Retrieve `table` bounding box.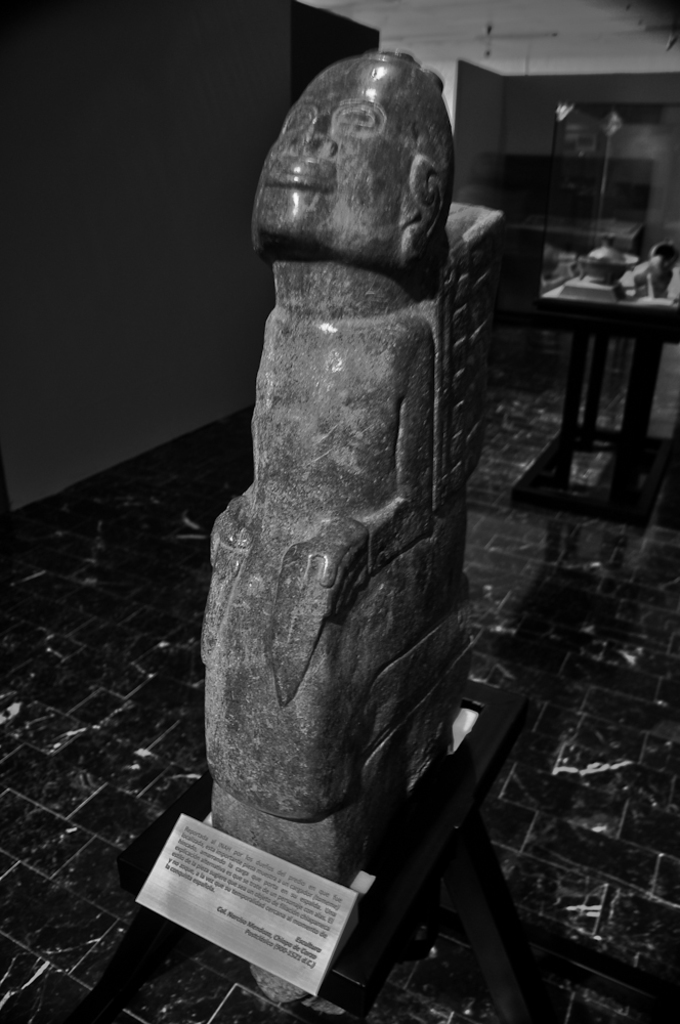
Bounding box: box(544, 278, 679, 469).
